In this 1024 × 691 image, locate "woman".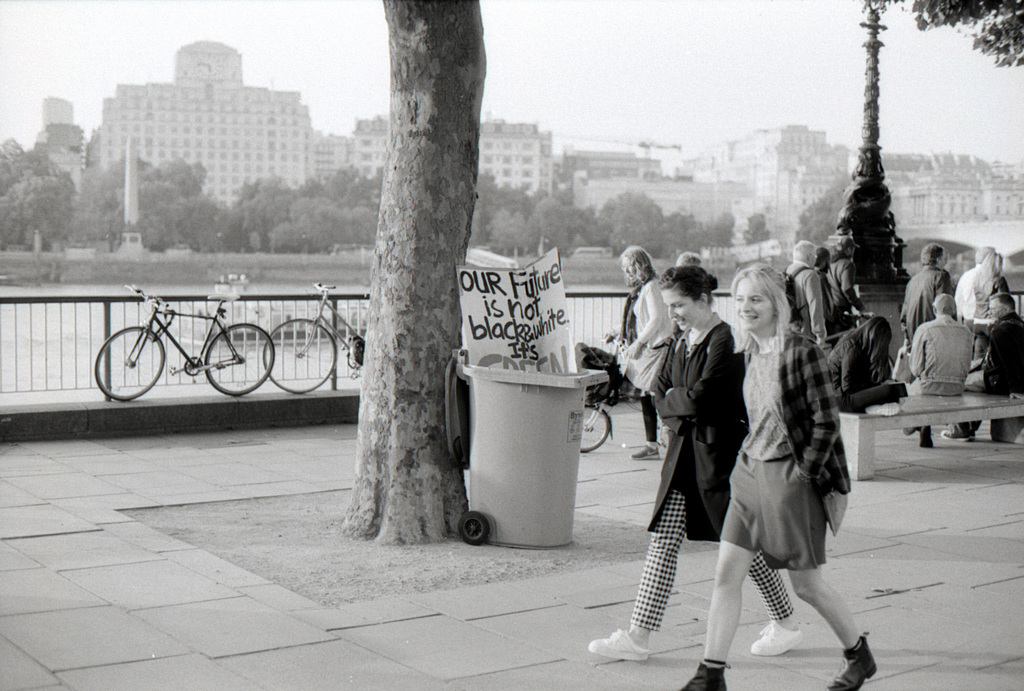
Bounding box: select_region(609, 244, 675, 461).
